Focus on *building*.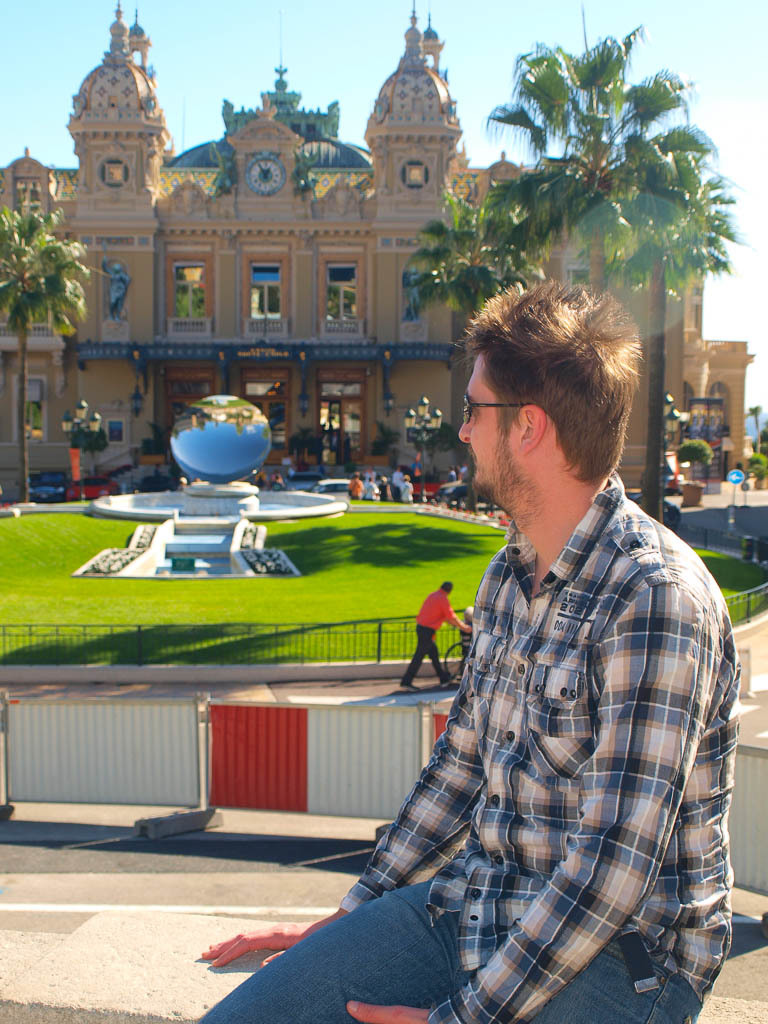
Focused at 0 8 754 485.
